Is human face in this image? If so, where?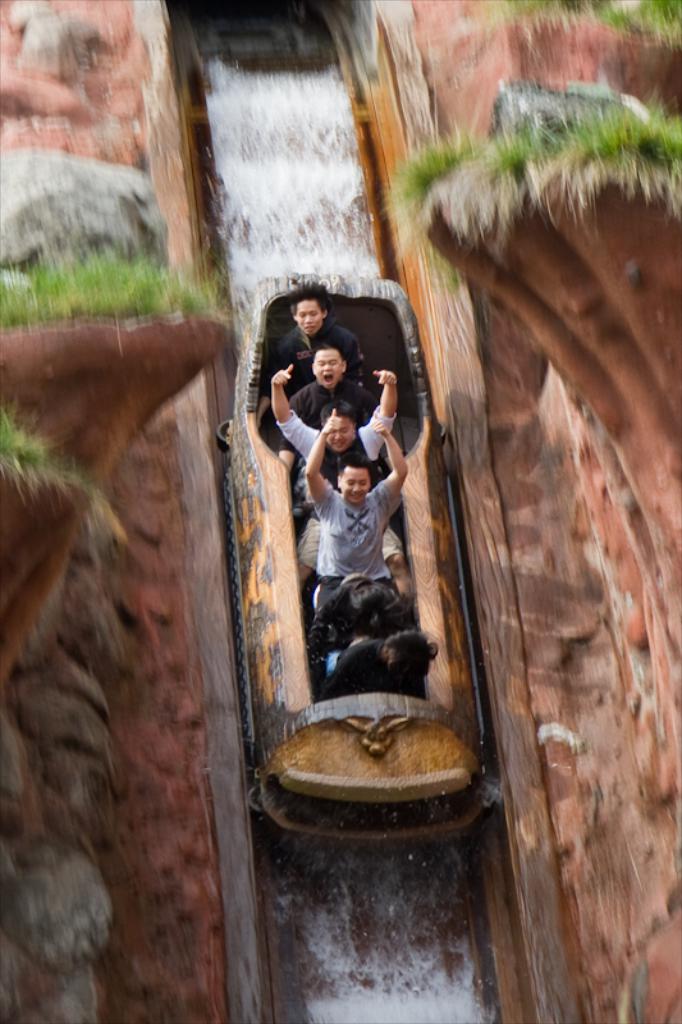
Yes, at rect(337, 461, 371, 500).
